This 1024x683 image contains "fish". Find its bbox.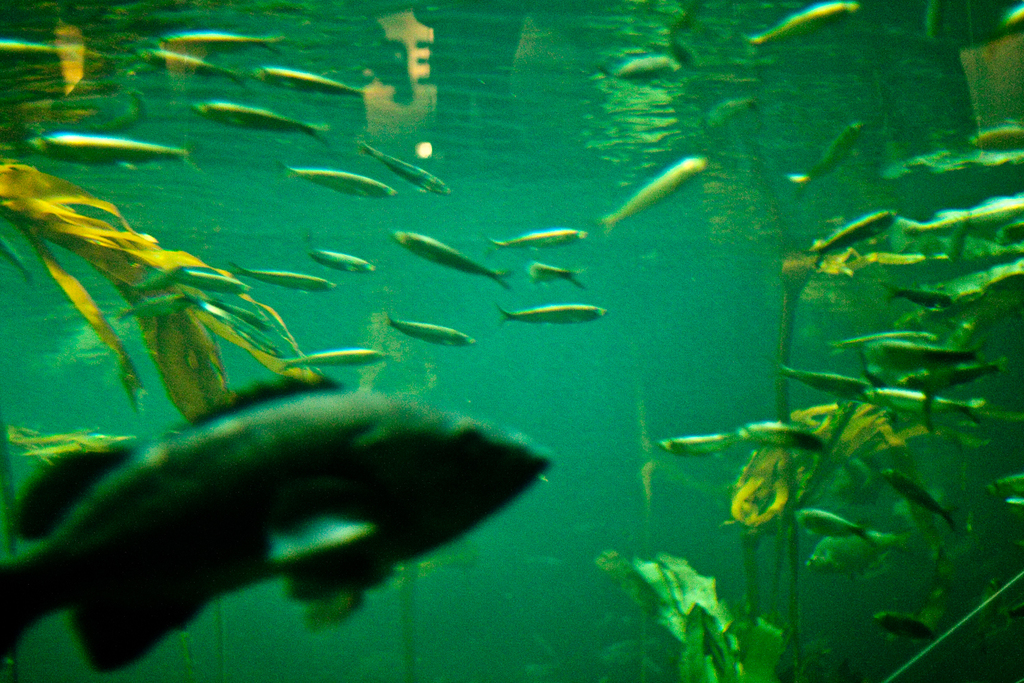
pyautogui.locateOnScreen(698, 94, 761, 137).
